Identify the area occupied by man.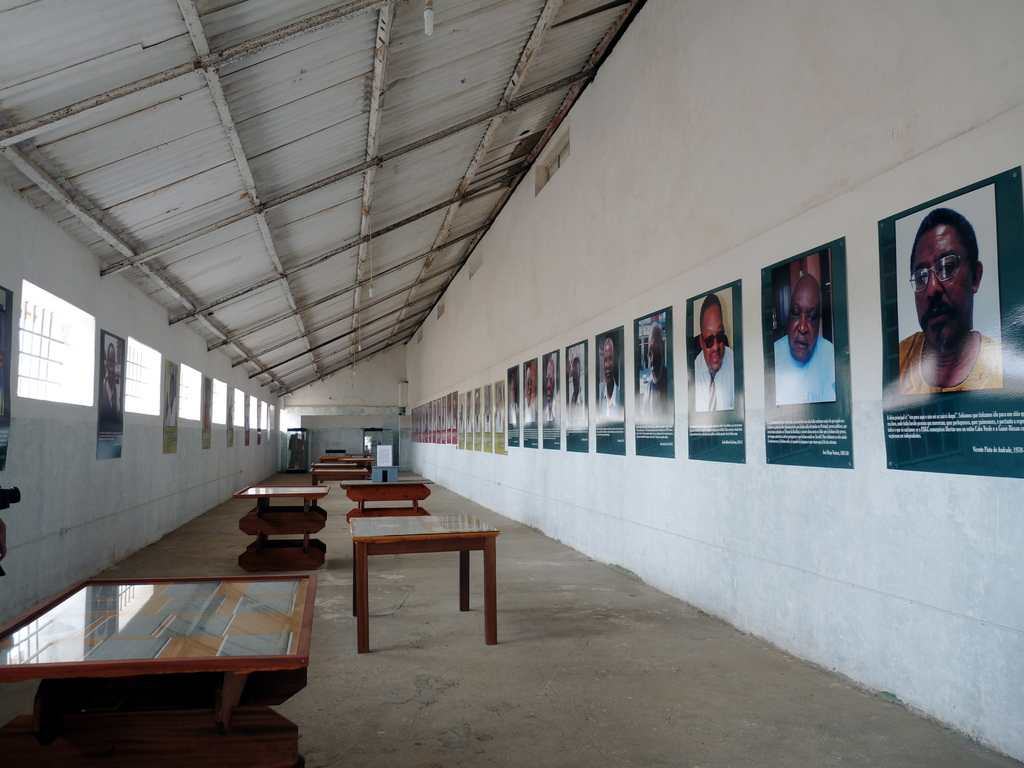
Area: BBox(693, 295, 737, 414).
